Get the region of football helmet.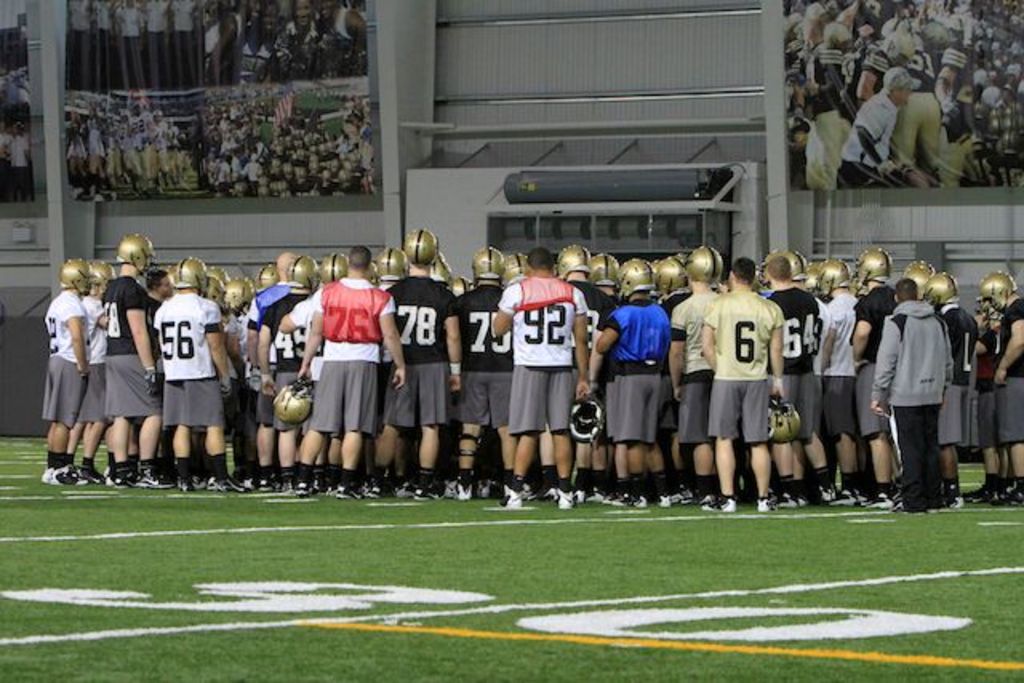
l=269, t=374, r=314, b=424.
